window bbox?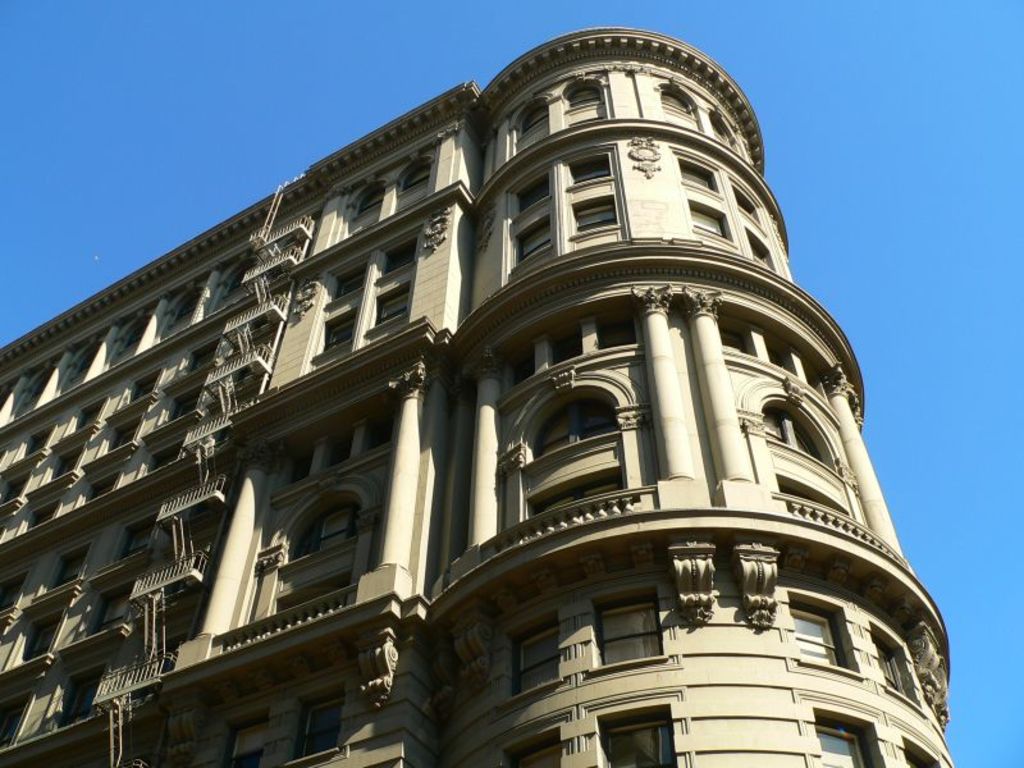
BBox(689, 206, 731, 237)
